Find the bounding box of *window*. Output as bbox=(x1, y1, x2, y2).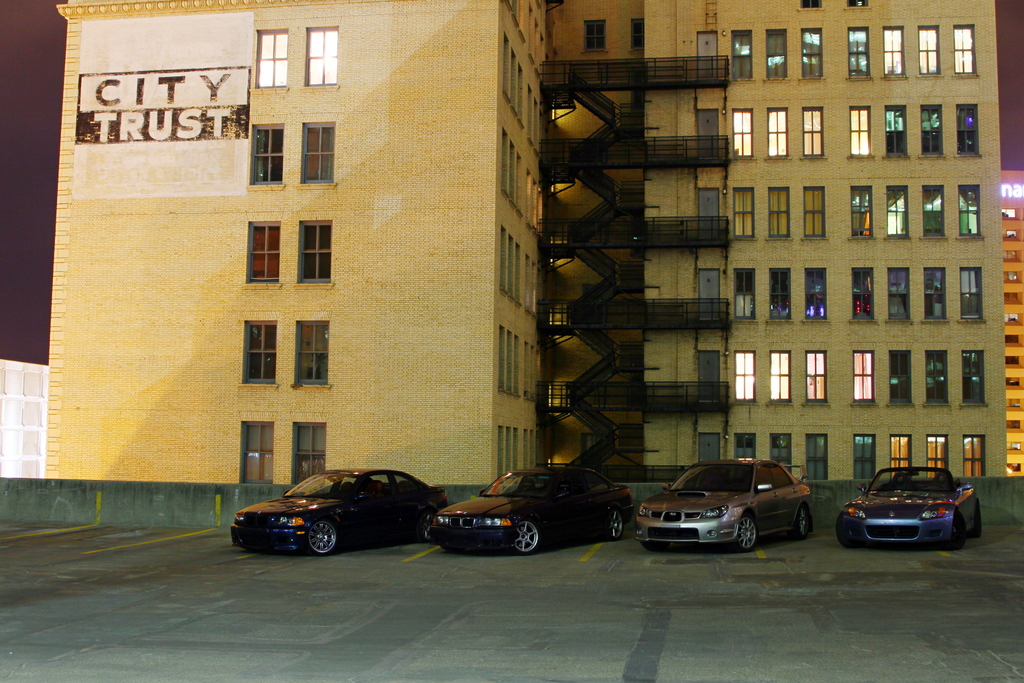
bbox=(892, 186, 913, 241).
